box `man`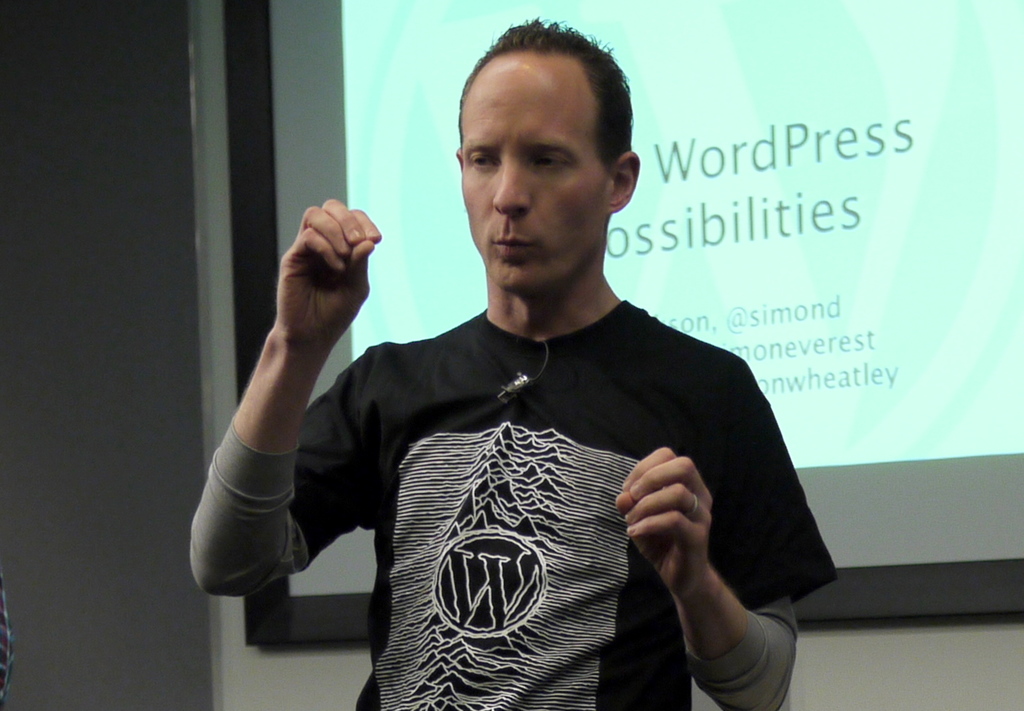
(x1=191, y1=14, x2=837, y2=710)
